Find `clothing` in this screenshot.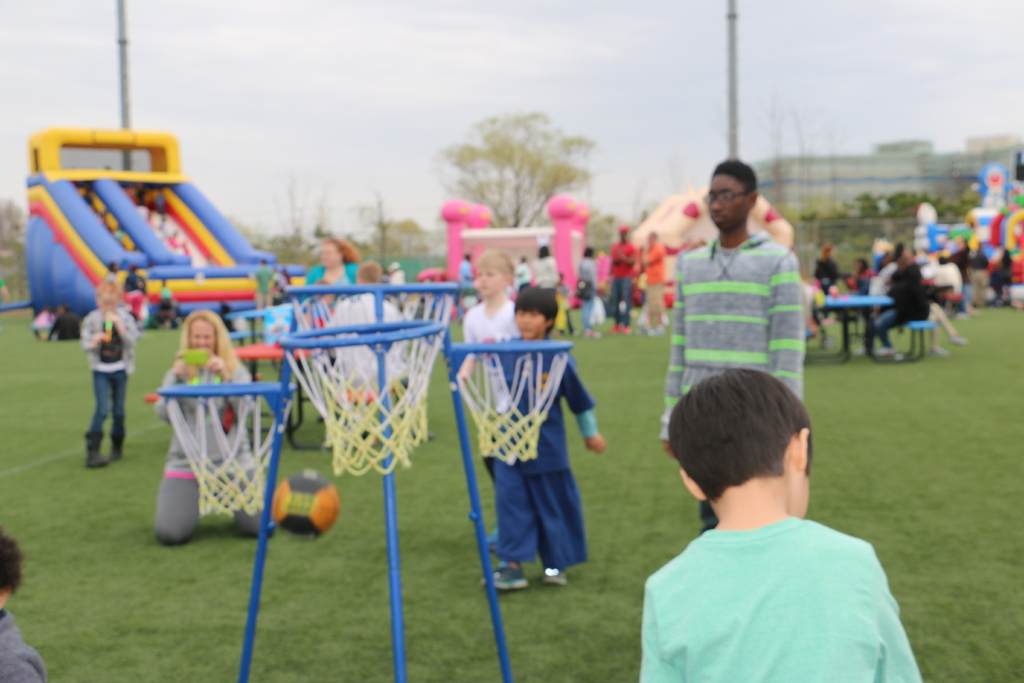
The bounding box for `clothing` is [394, 273, 413, 304].
